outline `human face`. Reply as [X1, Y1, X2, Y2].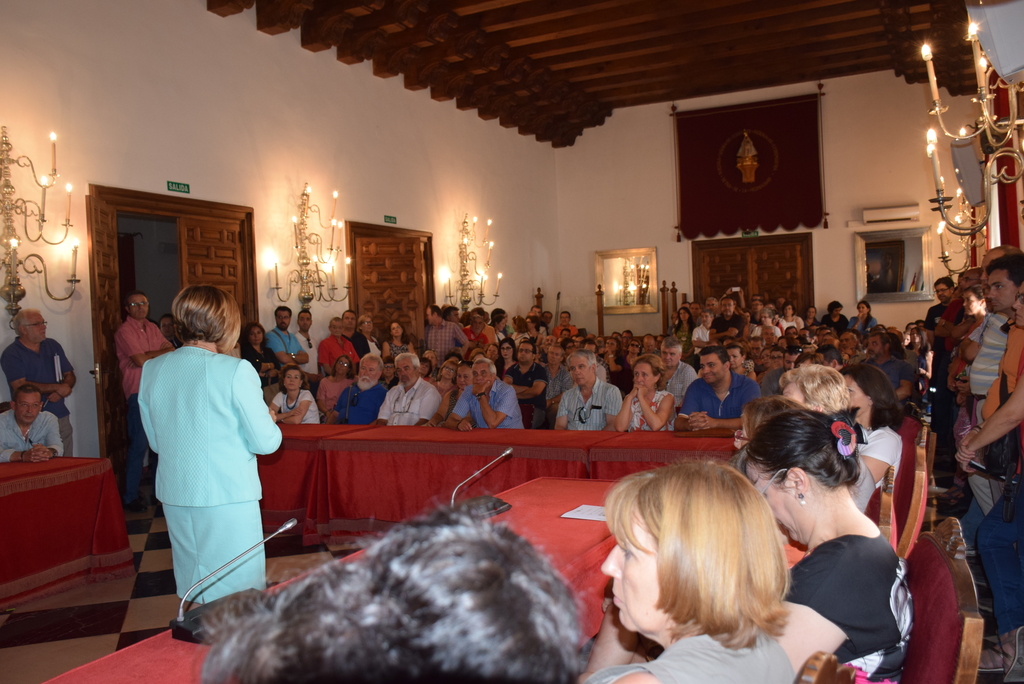
[748, 468, 814, 549].
